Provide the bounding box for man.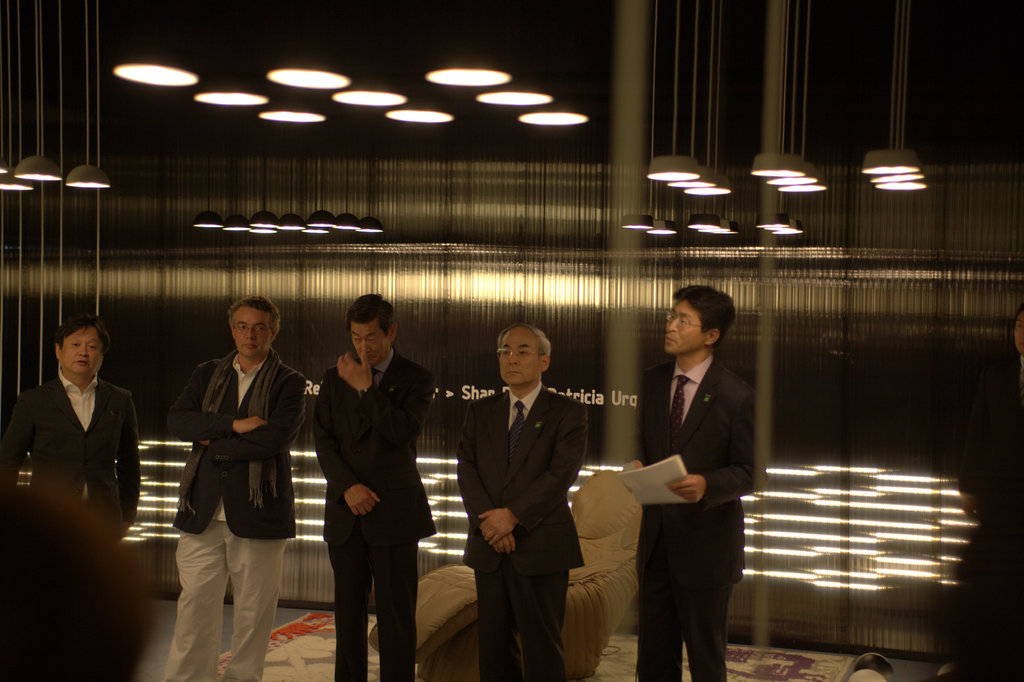
(x1=450, y1=323, x2=593, y2=681).
